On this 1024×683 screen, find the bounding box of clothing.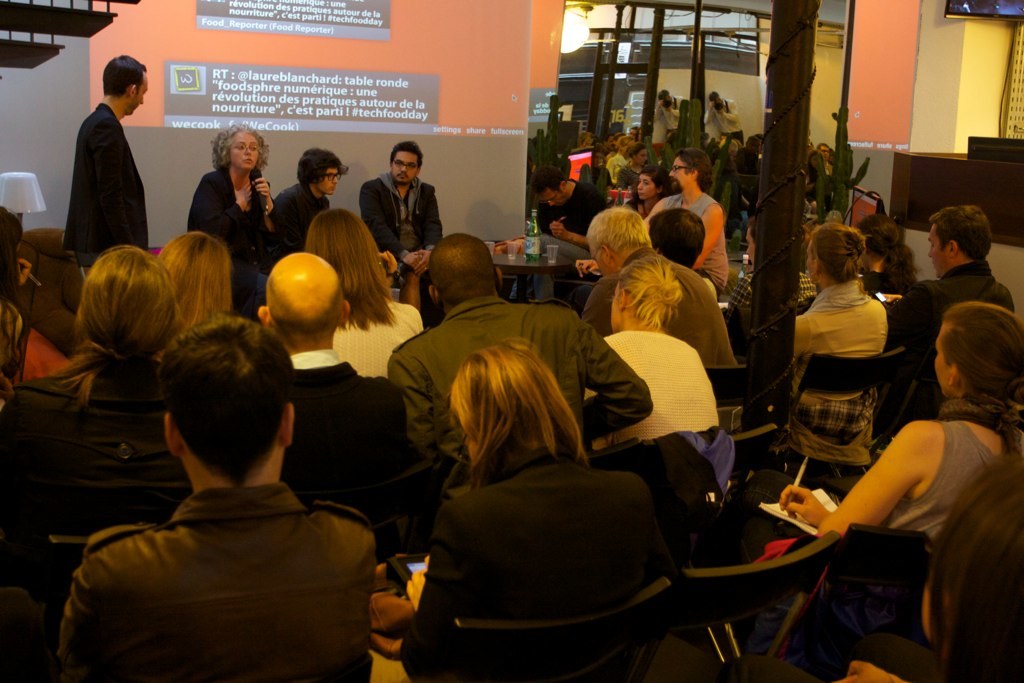
Bounding box: (574,242,733,361).
